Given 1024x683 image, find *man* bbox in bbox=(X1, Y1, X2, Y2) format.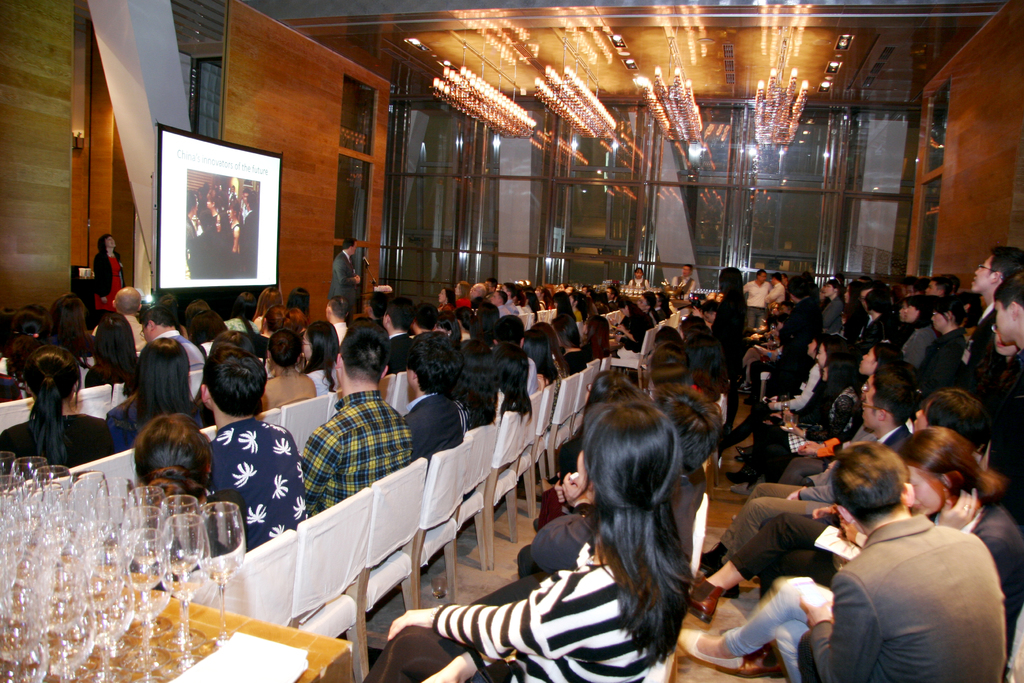
bbox=(106, 307, 208, 447).
